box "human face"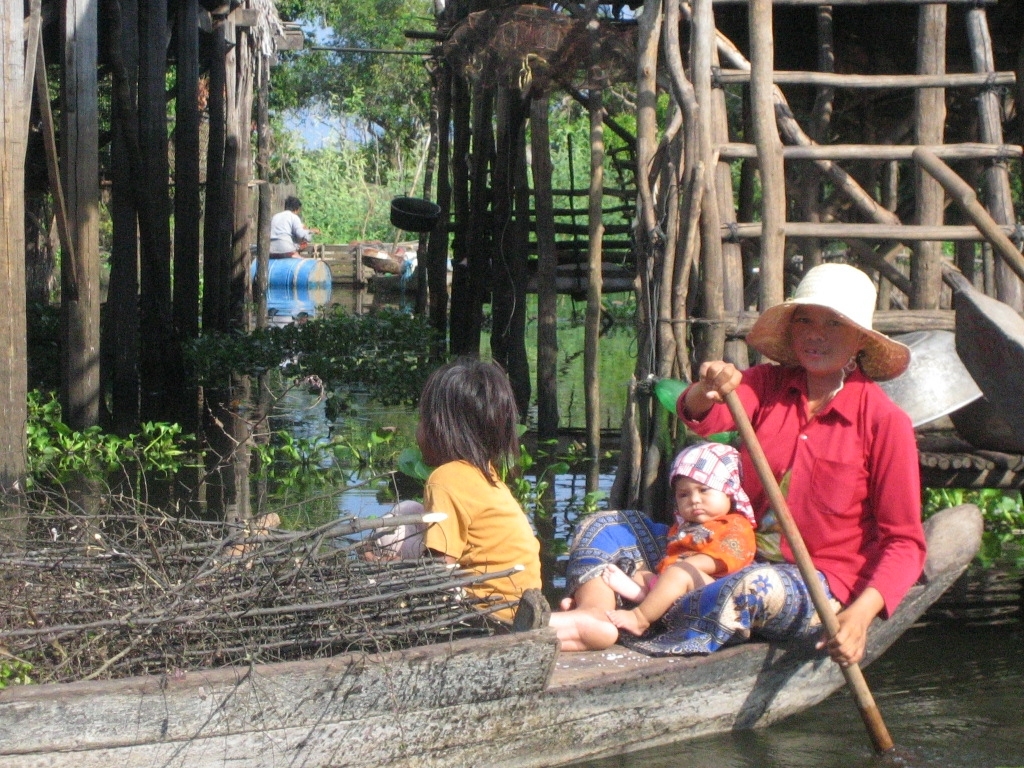
l=675, t=476, r=732, b=520
